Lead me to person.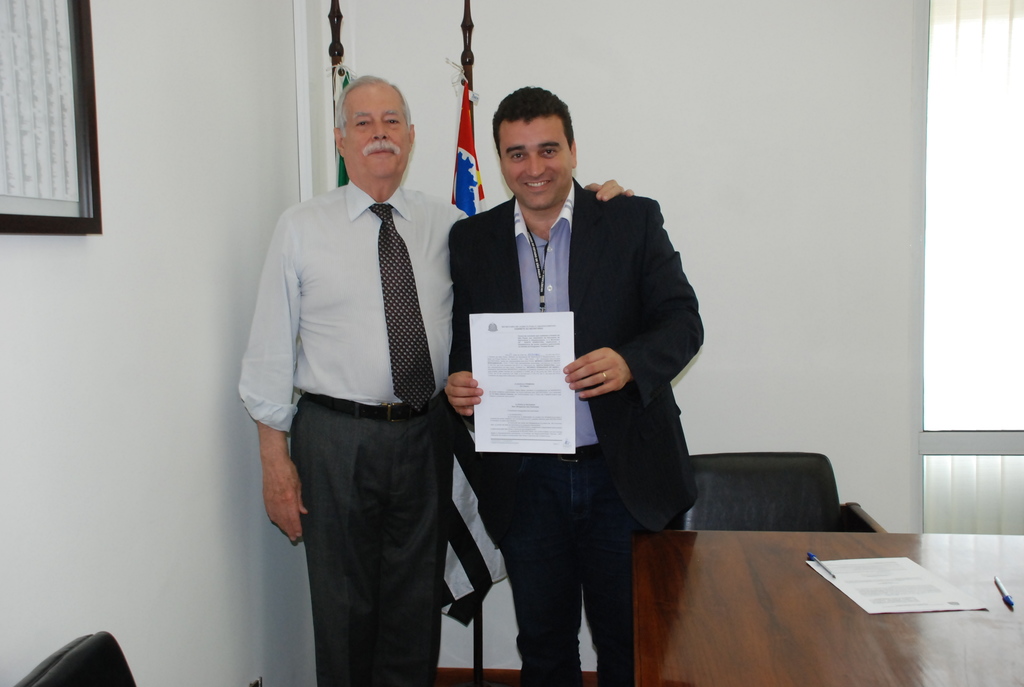
Lead to select_region(236, 74, 634, 686).
